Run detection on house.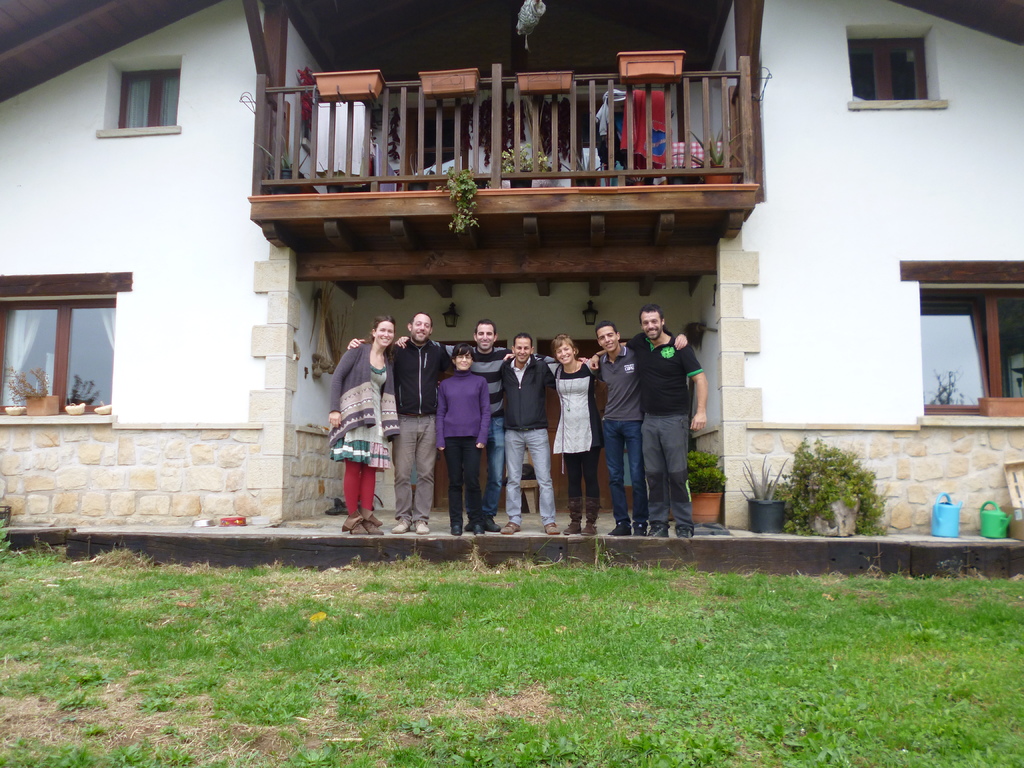
Result: {"left": 0, "top": 0, "right": 1022, "bottom": 535}.
